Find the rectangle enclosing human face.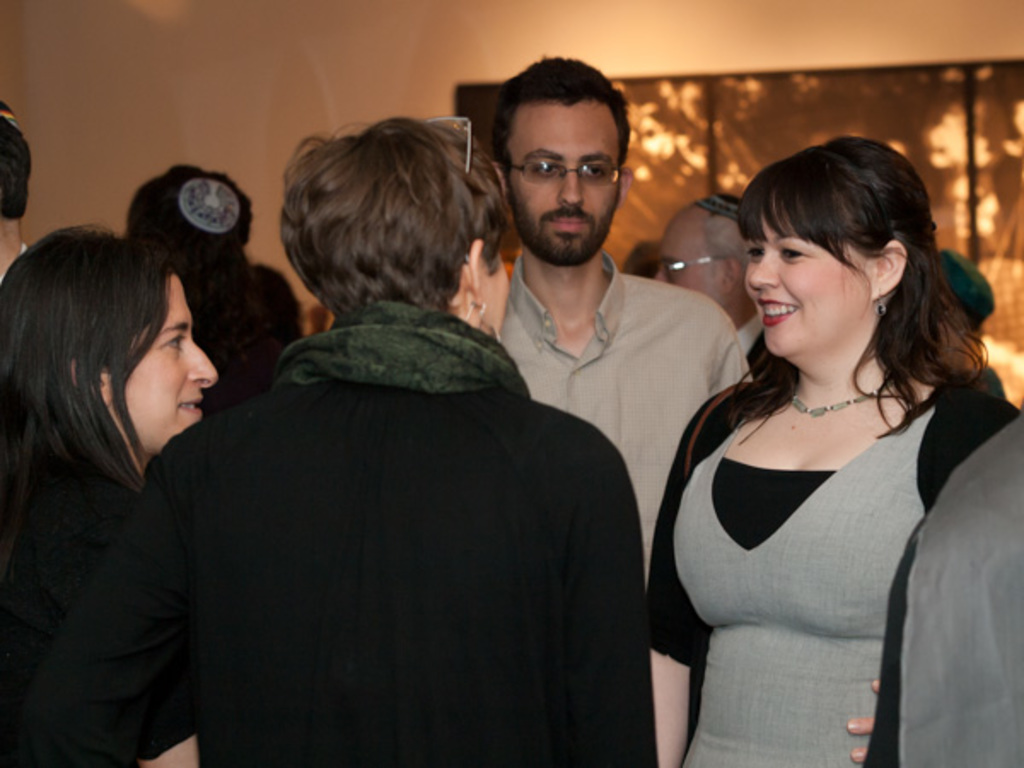
505/101/621/268.
